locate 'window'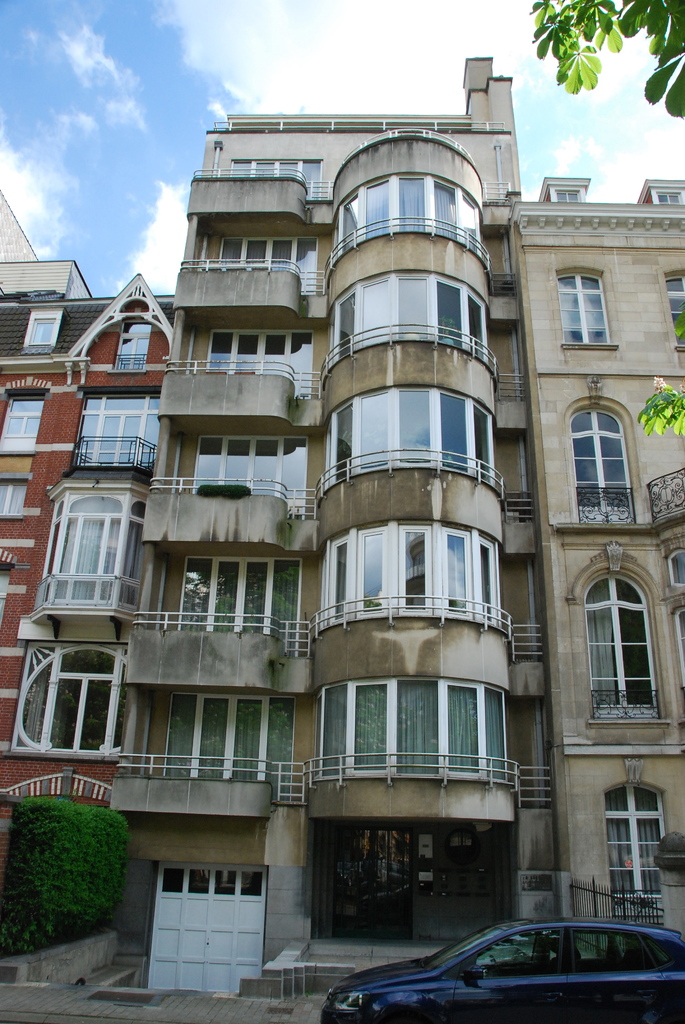
bbox(10, 641, 132, 762)
